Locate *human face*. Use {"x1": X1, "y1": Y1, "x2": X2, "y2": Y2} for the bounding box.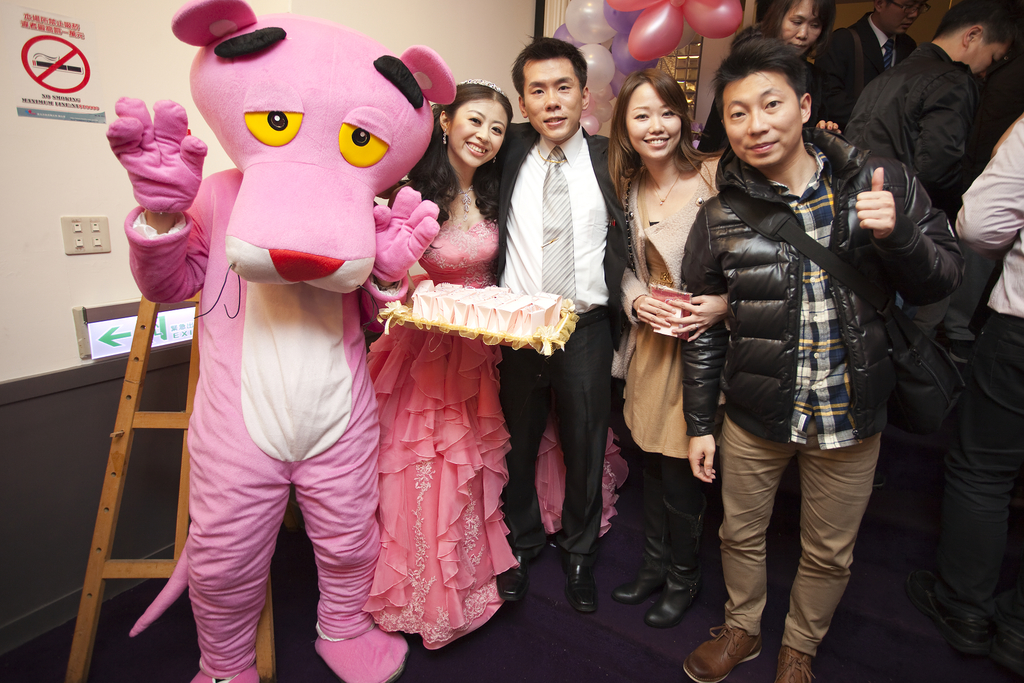
{"x1": 624, "y1": 81, "x2": 682, "y2": 158}.
